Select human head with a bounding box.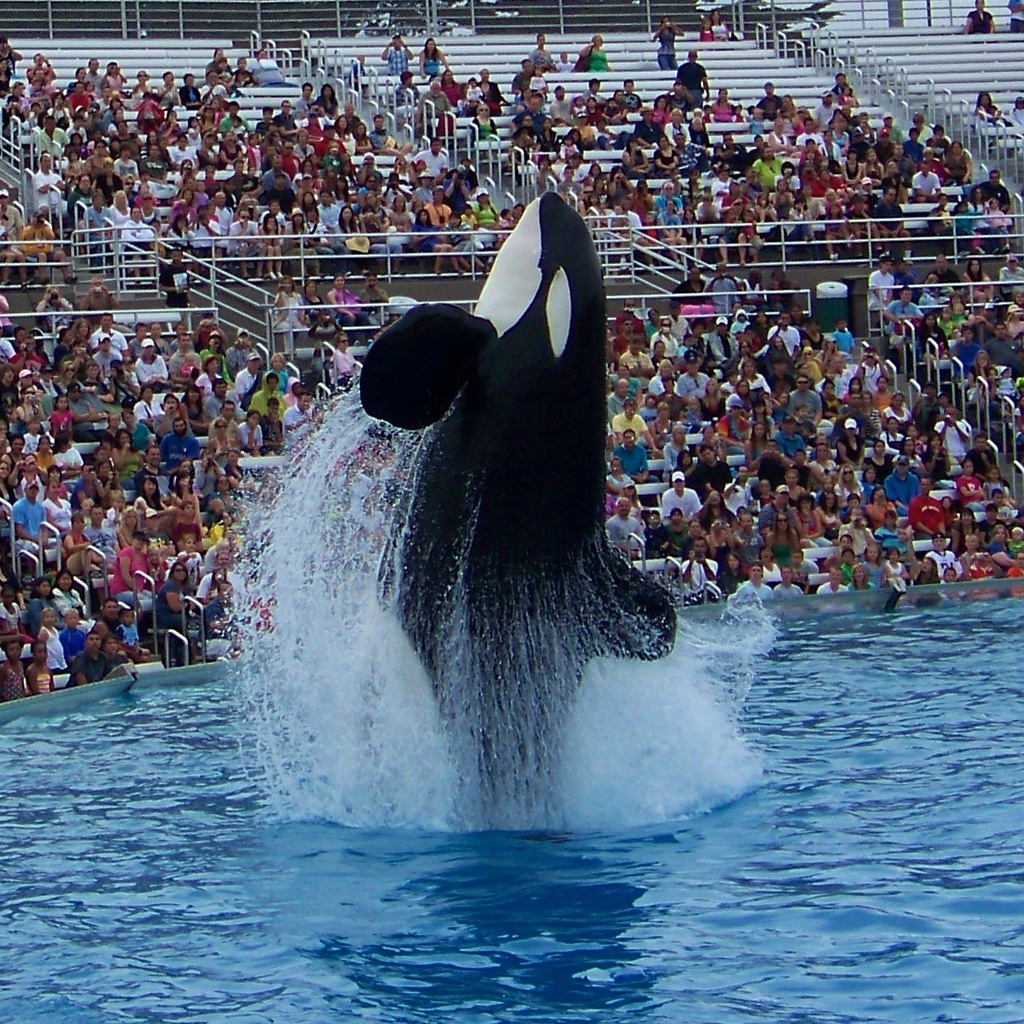
x1=853 y1=515 x2=869 y2=532.
